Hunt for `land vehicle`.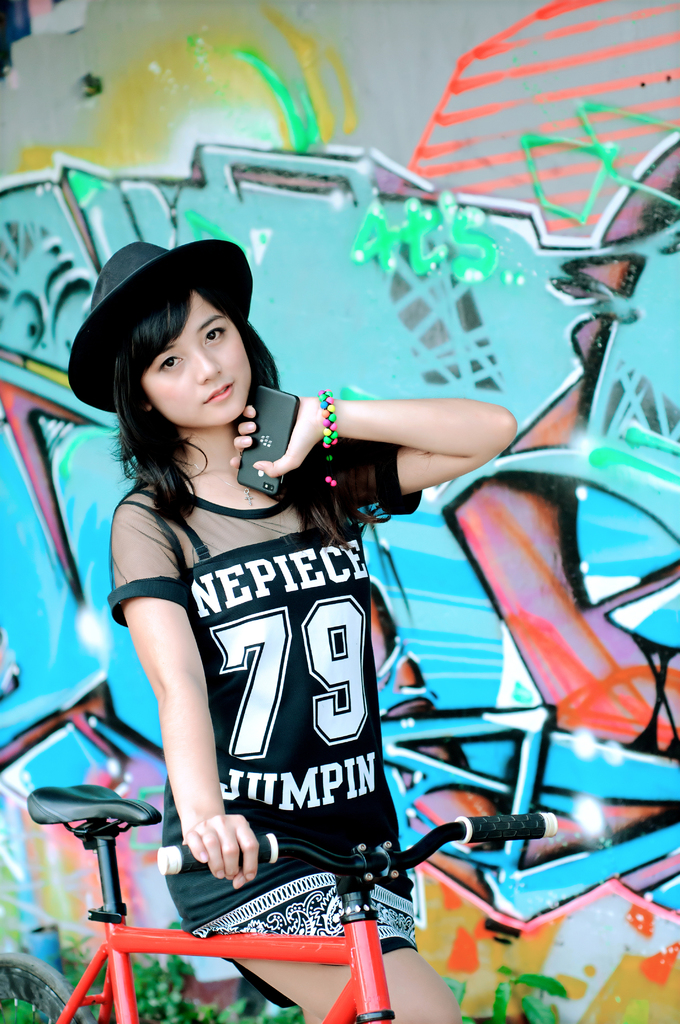
Hunted down at left=0, top=780, right=543, bottom=1023.
